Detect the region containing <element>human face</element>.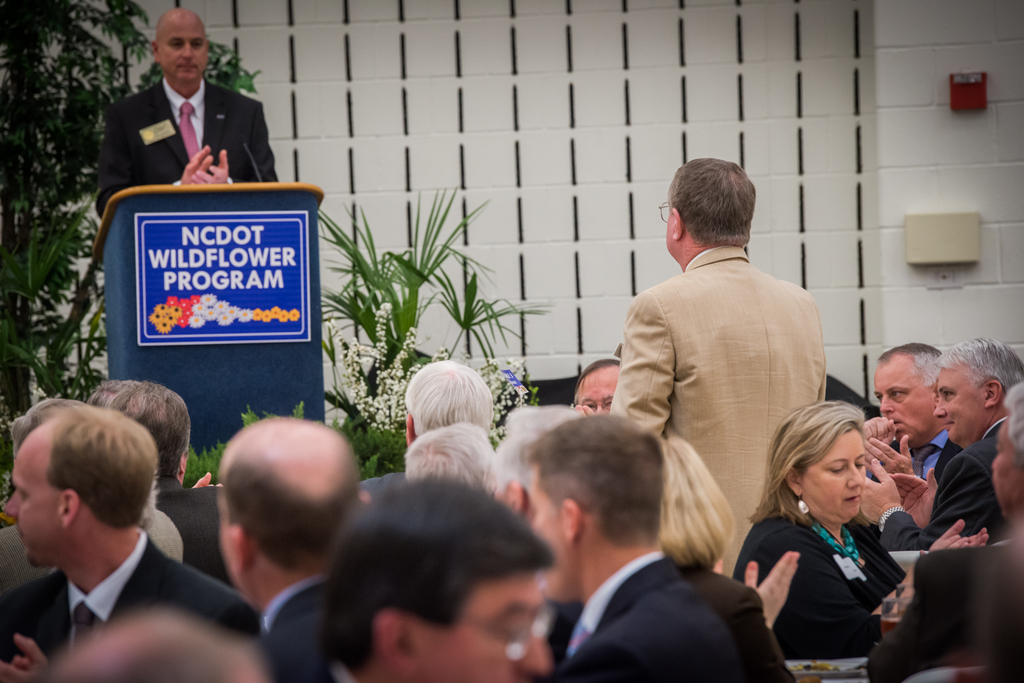
box(936, 364, 986, 443).
